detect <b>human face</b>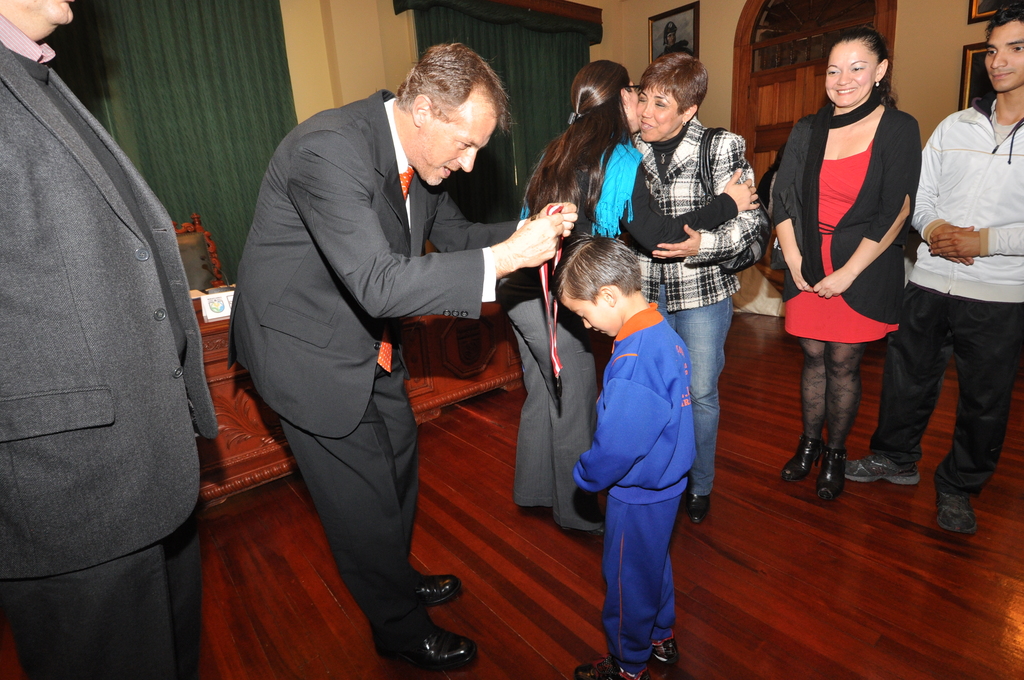
l=561, t=293, r=617, b=339
